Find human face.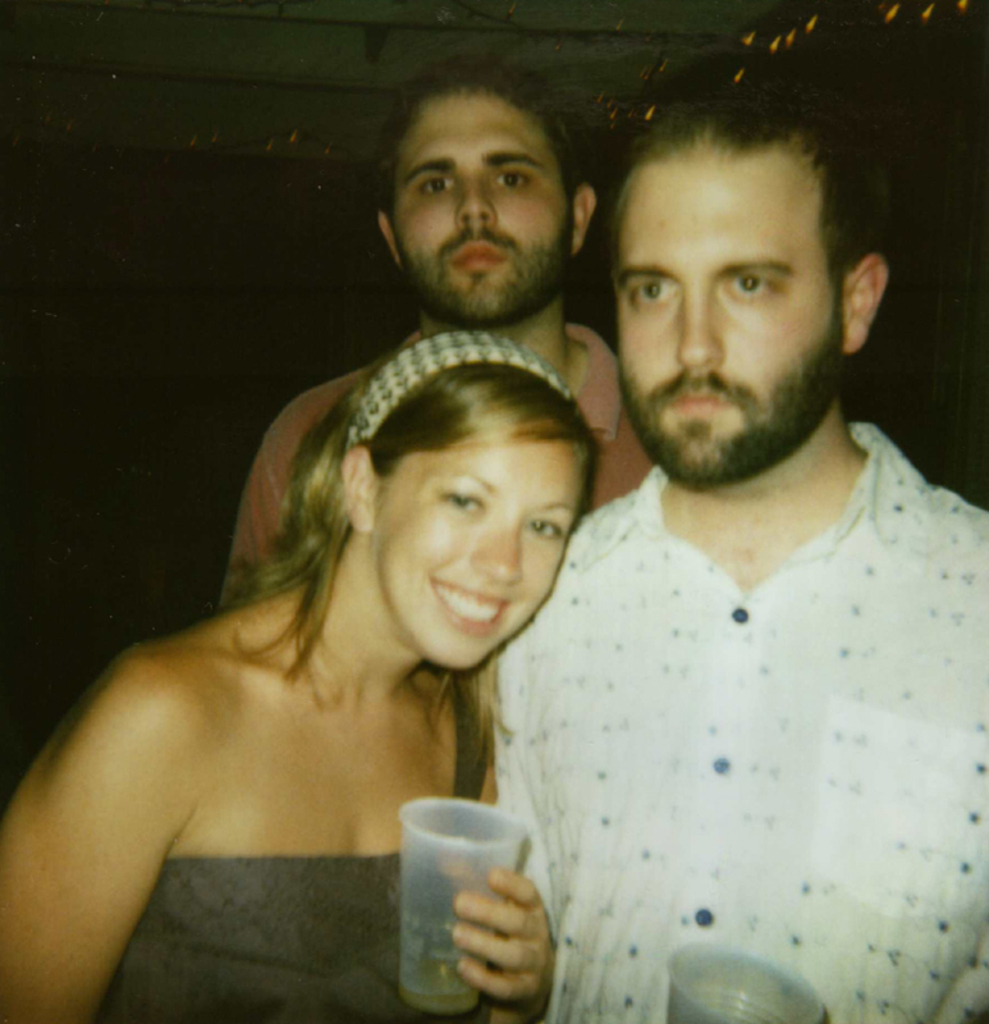
bbox(374, 436, 590, 673).
